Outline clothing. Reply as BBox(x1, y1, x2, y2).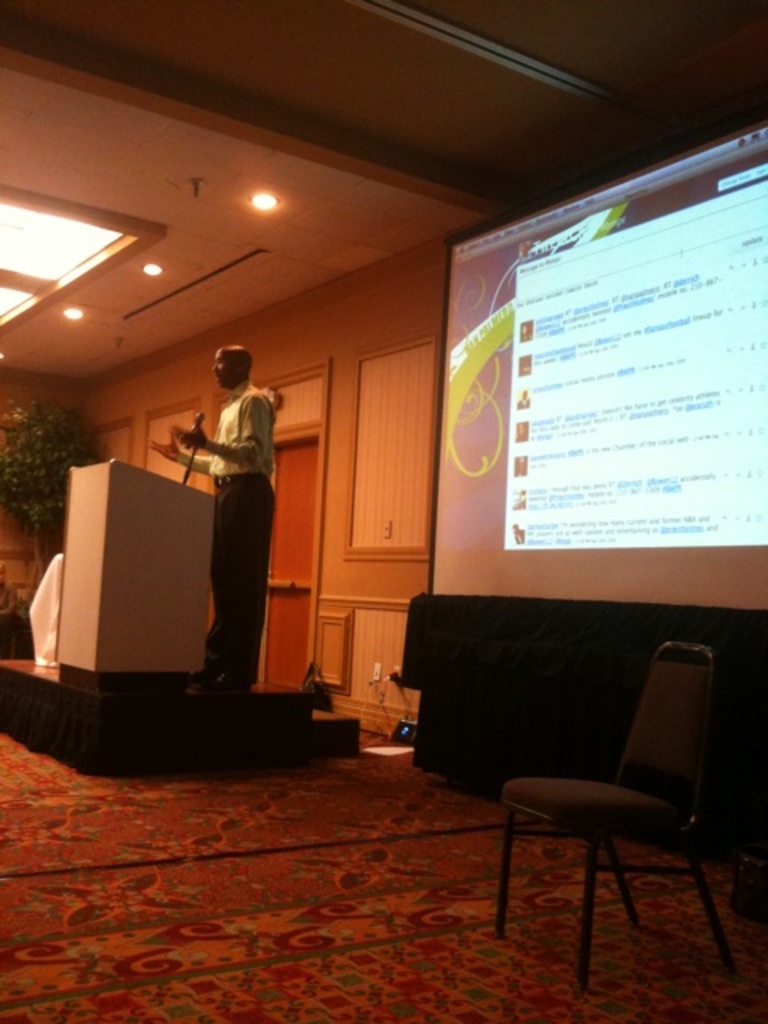
BBox(0, 578, 16, 656).
